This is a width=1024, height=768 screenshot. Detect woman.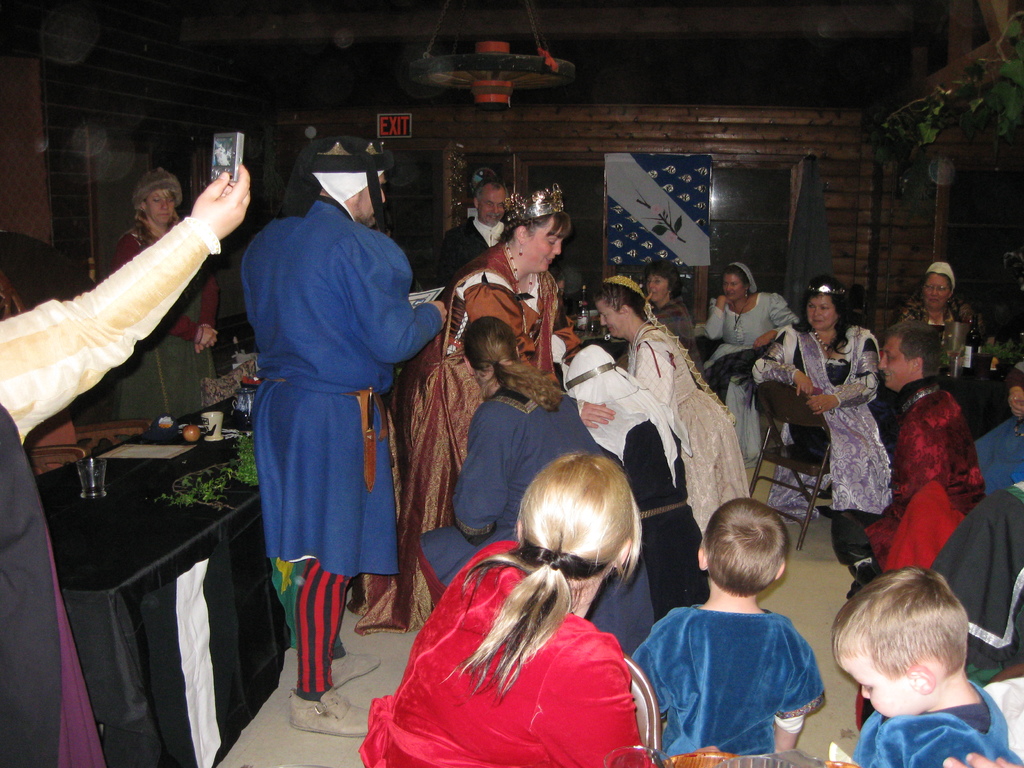
select_region(892, 261, 999, 351).
